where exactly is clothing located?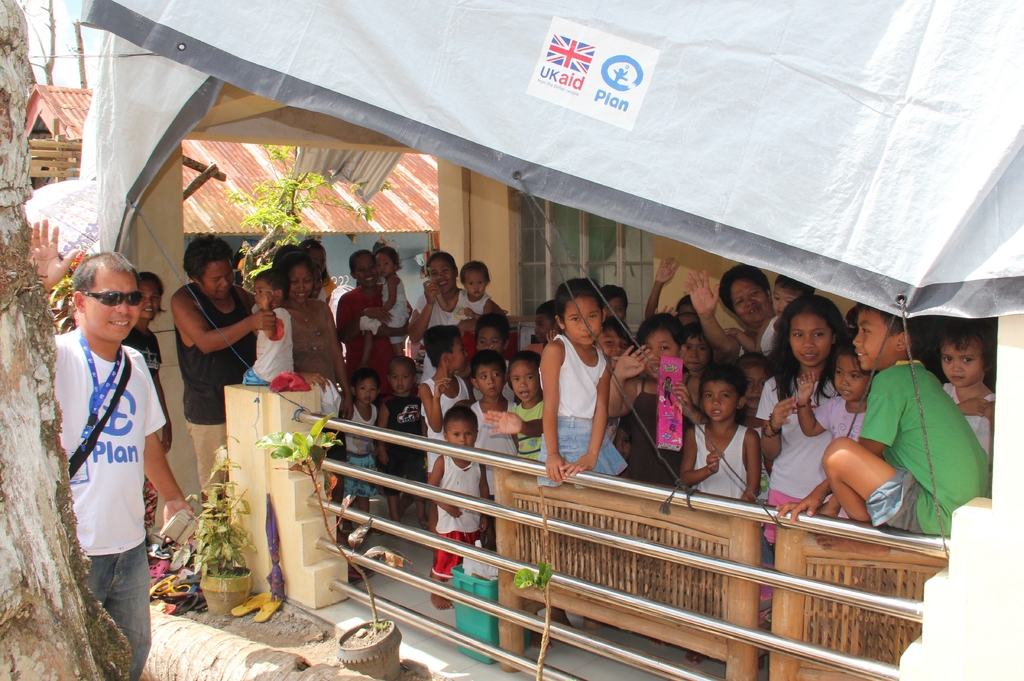
Its bounding box is 694, 420, 746, 499.
